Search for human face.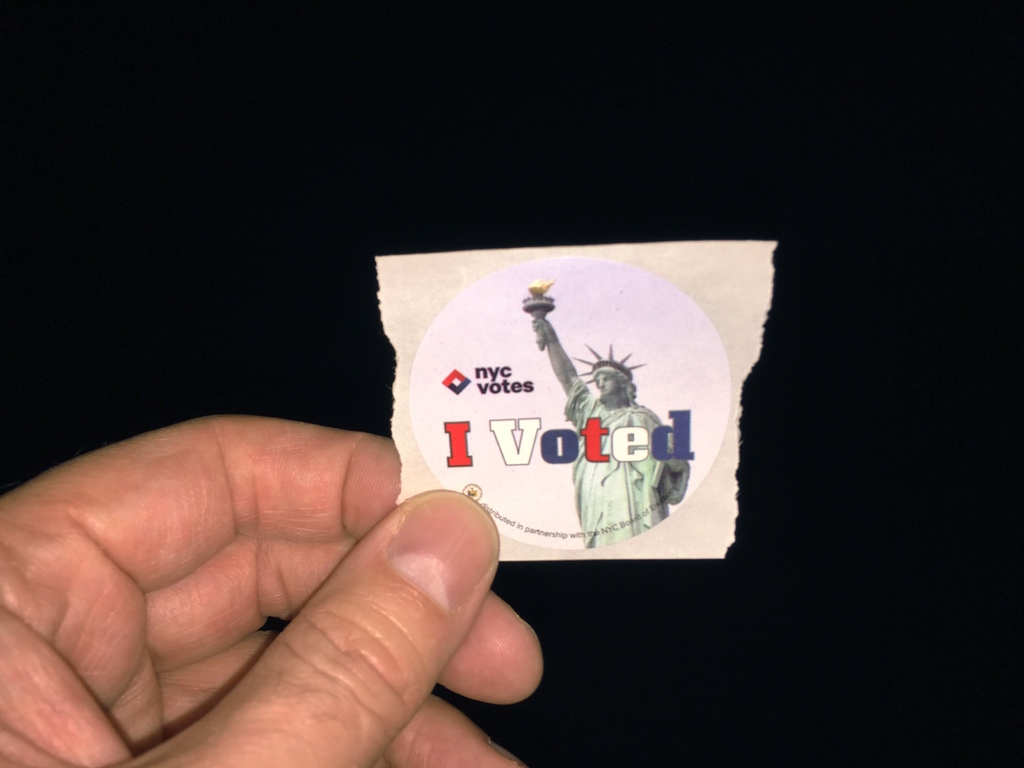
Found at (594,369,621,404).
